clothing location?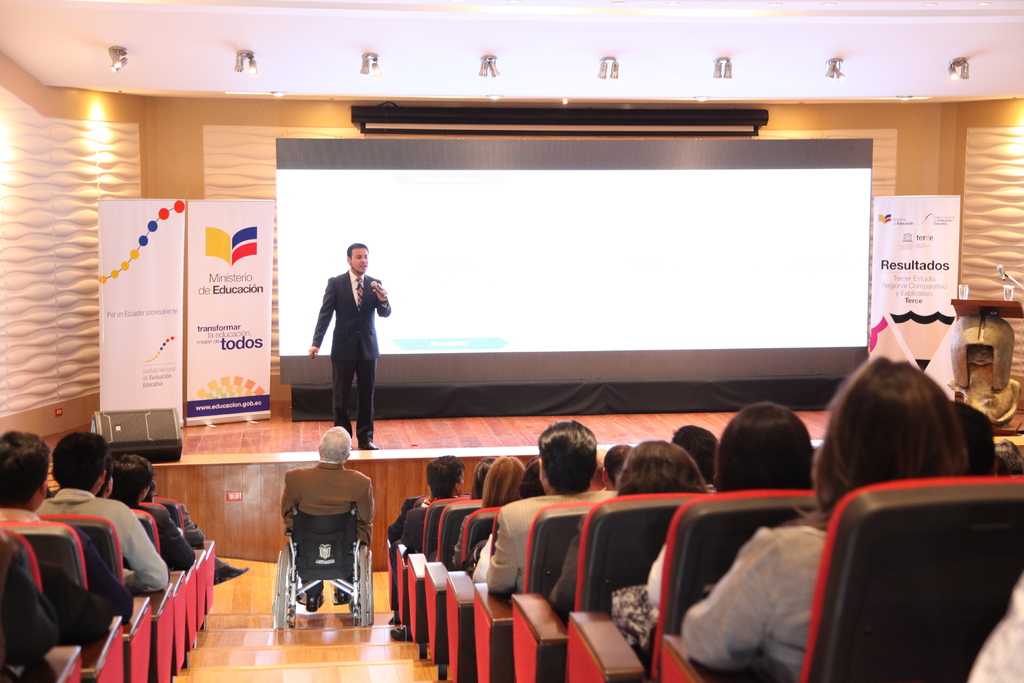
region(306, 244, 393, 435)
